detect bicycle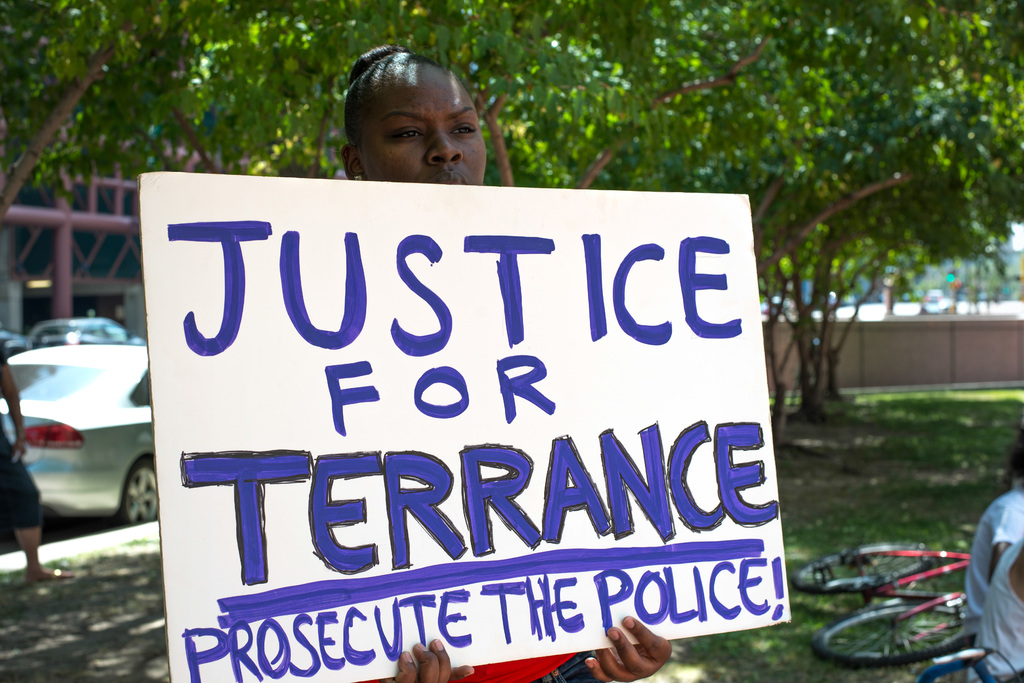
(788,528,1006,673)
